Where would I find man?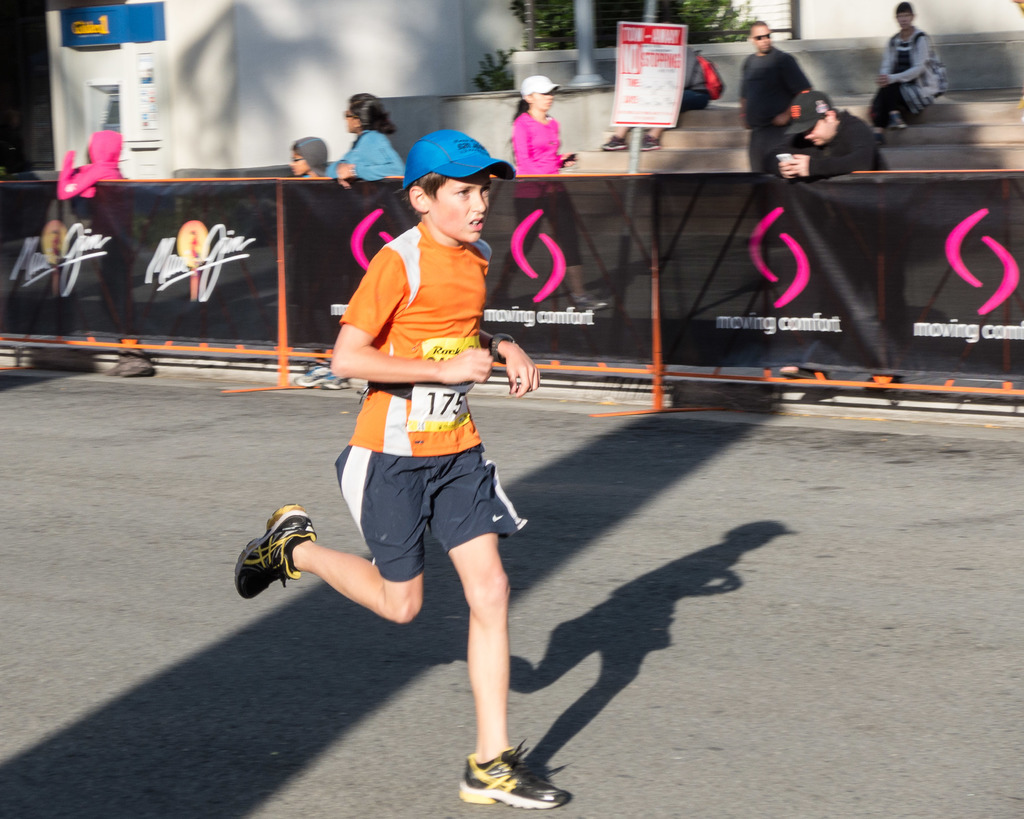
At bbox(771, 86, 884, 178).
